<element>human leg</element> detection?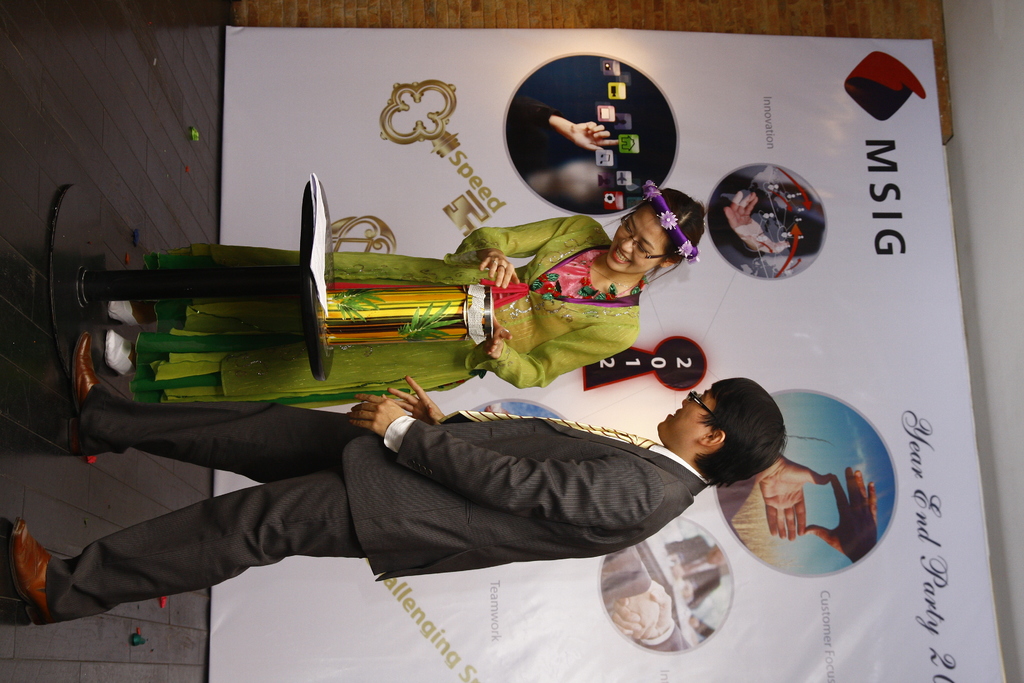
71 332 340 485
